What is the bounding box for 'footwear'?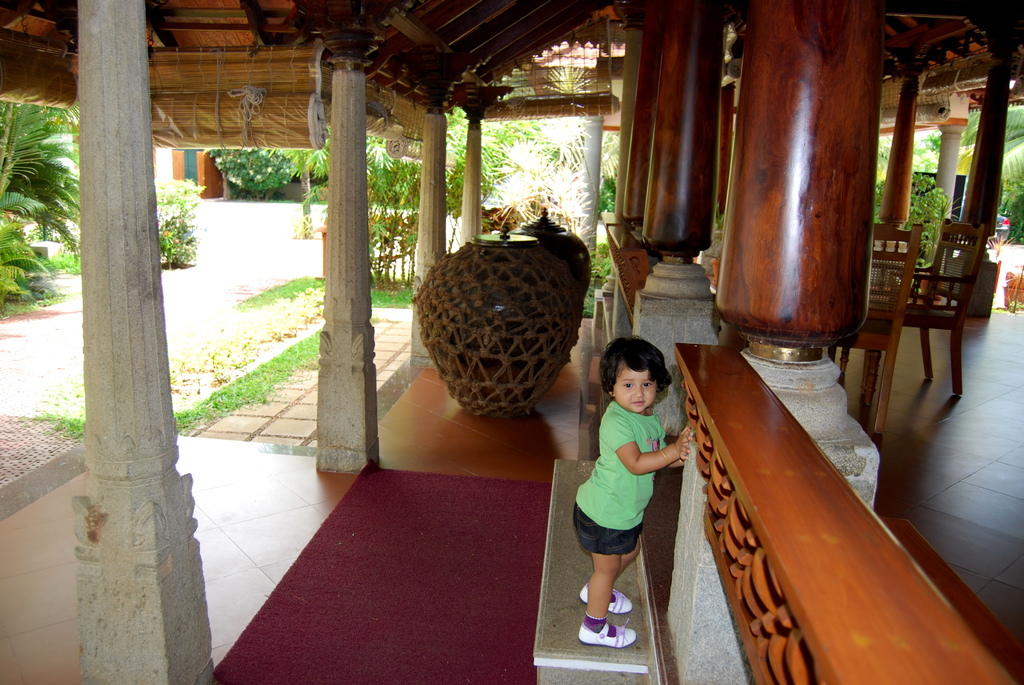
[x1=576, y1=583, x2=633, y2=617].
